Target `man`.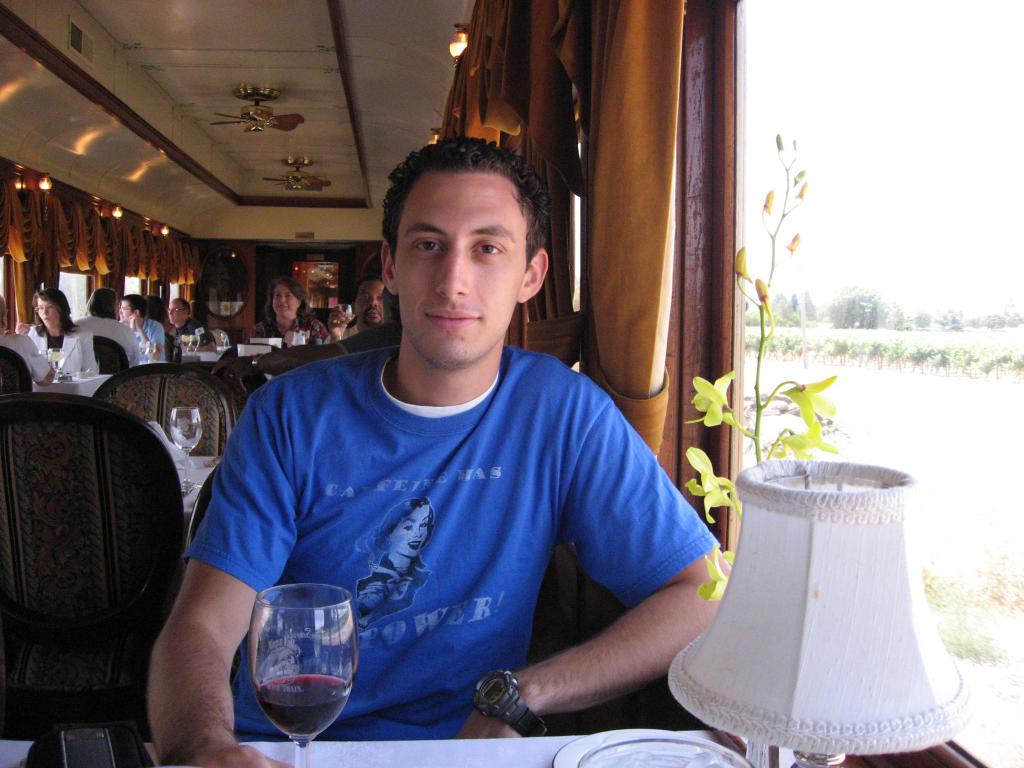
Target region: bbox=(115, 294, 169, 366).
